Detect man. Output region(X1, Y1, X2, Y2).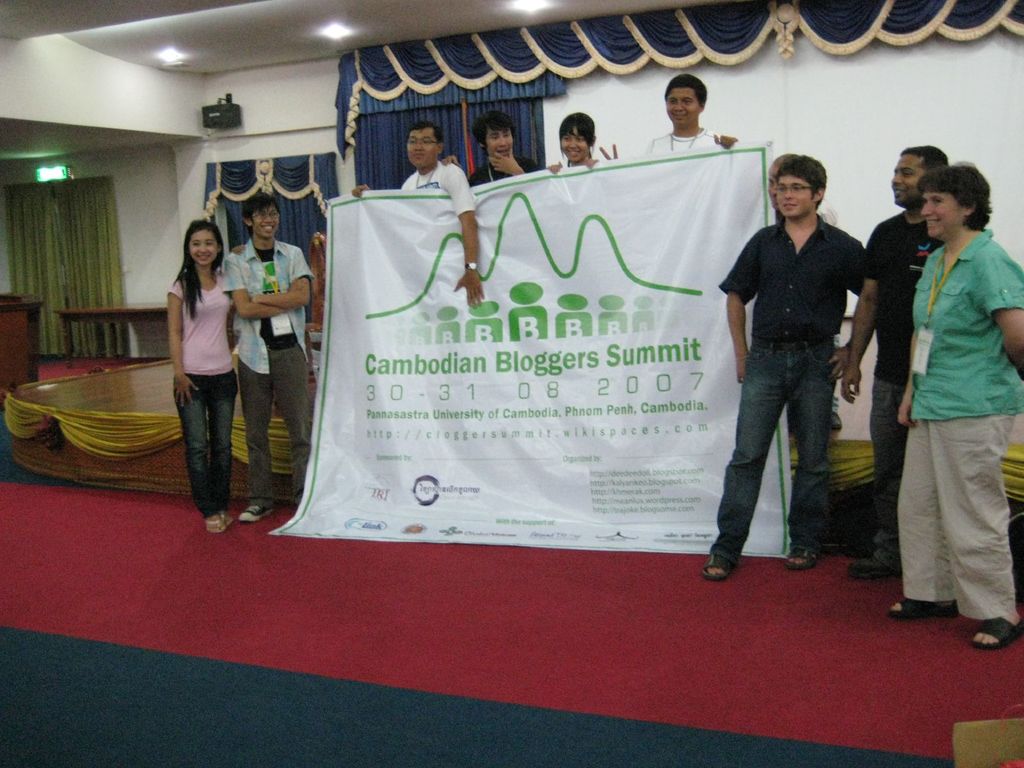
region(223, 193, 314, 524).
